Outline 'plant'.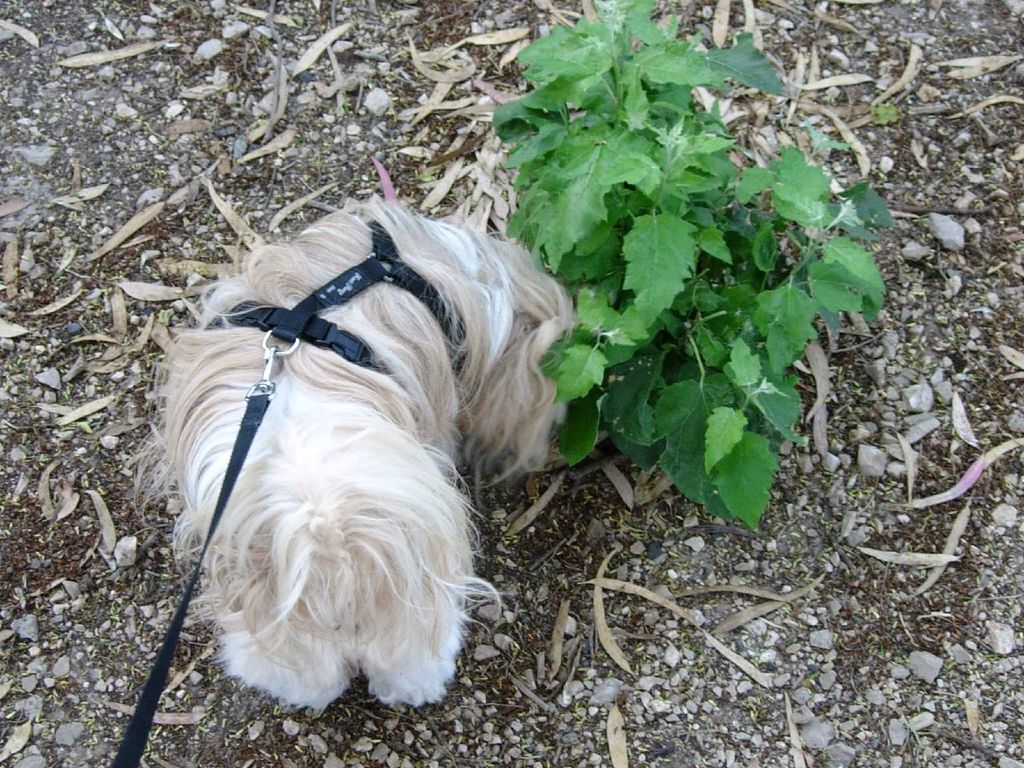
Outline: bbox(474, 2, 896, 530).
